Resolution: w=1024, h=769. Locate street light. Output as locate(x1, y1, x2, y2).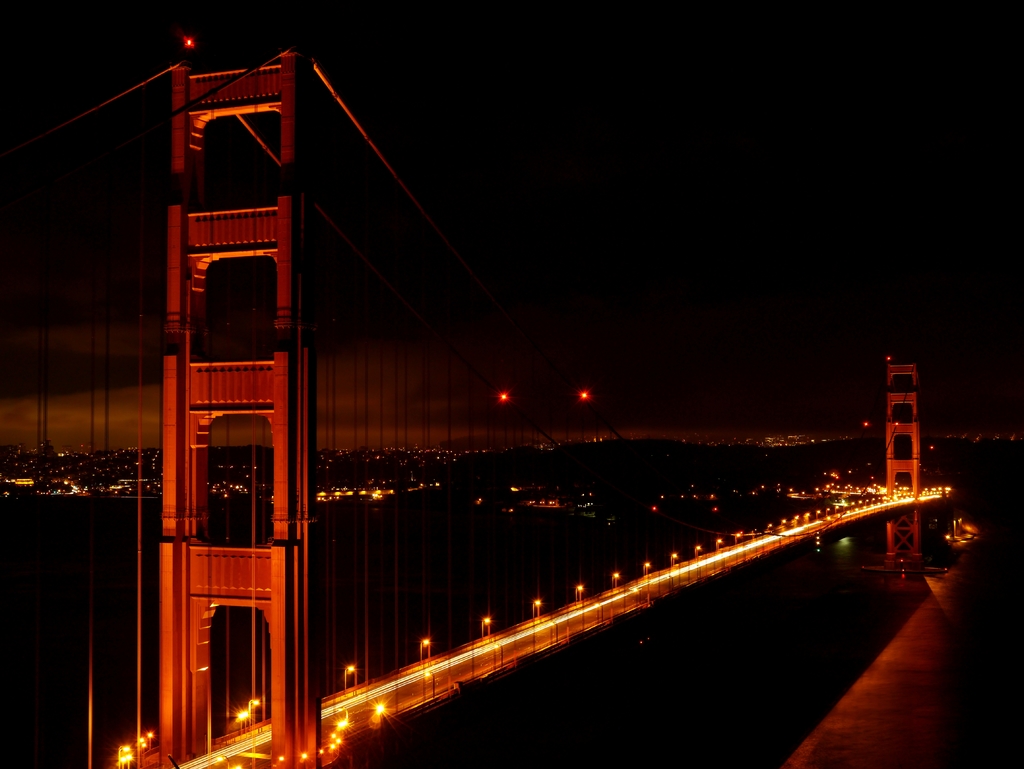
locate(826, 505, 833, 510).
